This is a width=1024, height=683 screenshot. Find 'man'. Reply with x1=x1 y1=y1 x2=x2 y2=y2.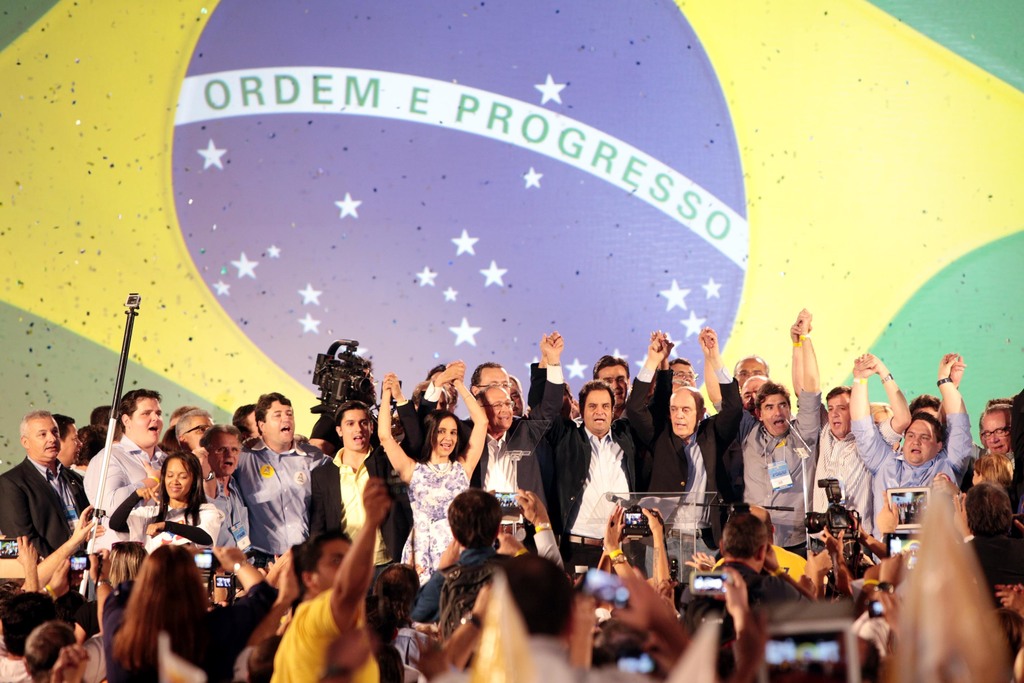
x1=461 y1=322 x2=562 y2=505.
